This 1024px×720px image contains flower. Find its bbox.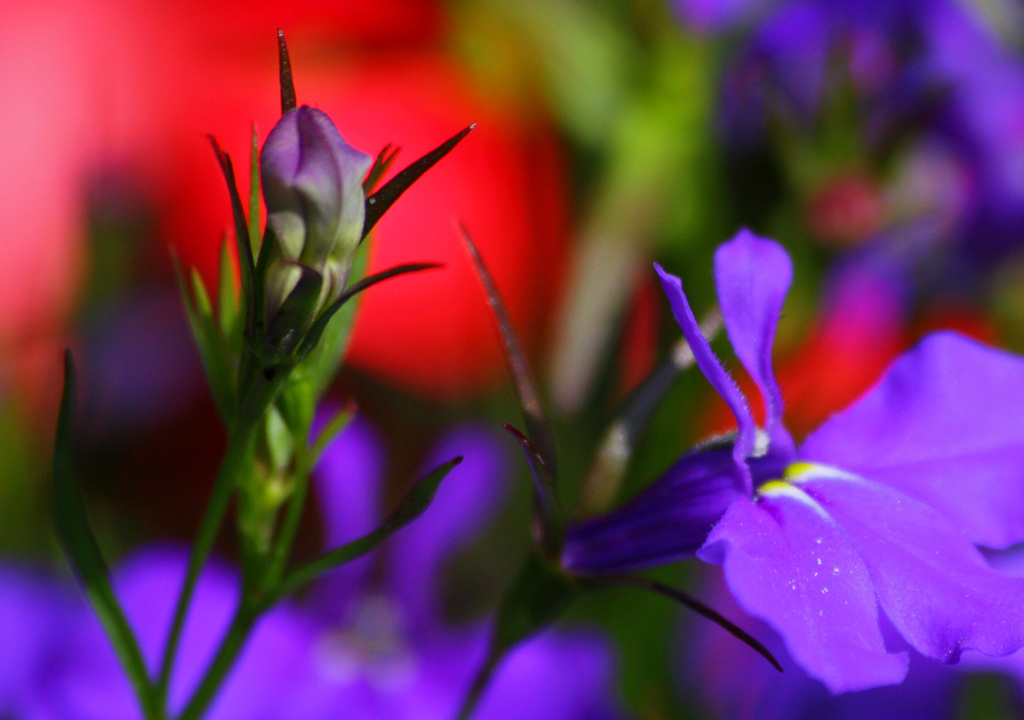
rect(571, 290, 994, 680).
